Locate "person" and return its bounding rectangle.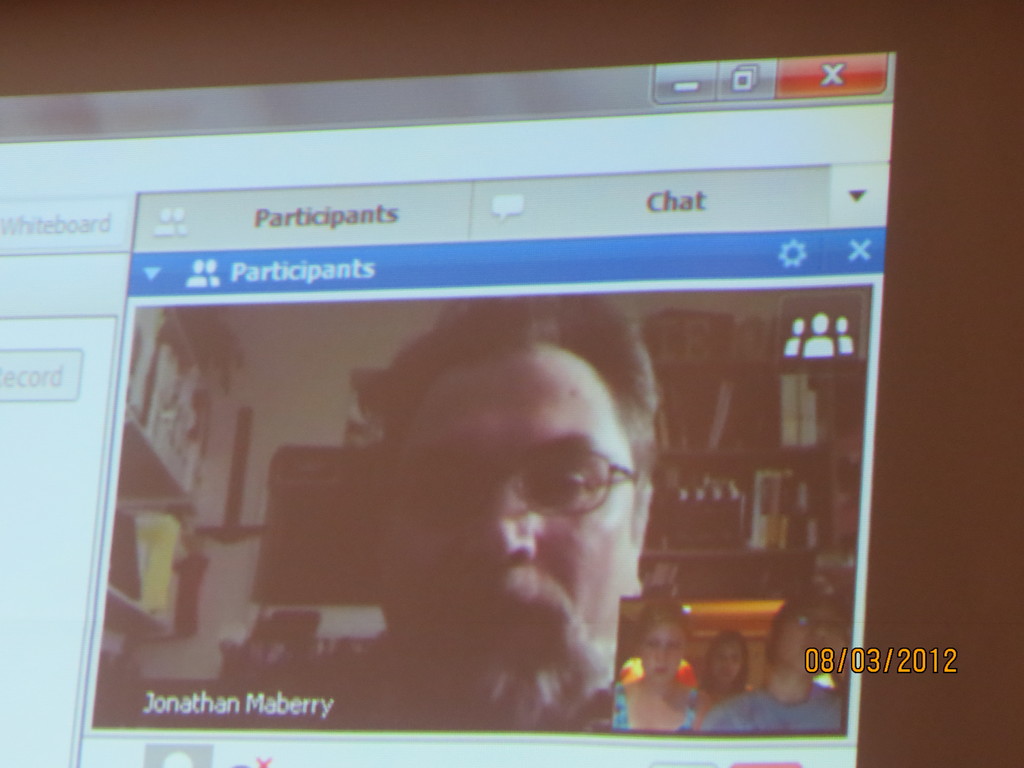
rect(684, 632, 758, 705).
